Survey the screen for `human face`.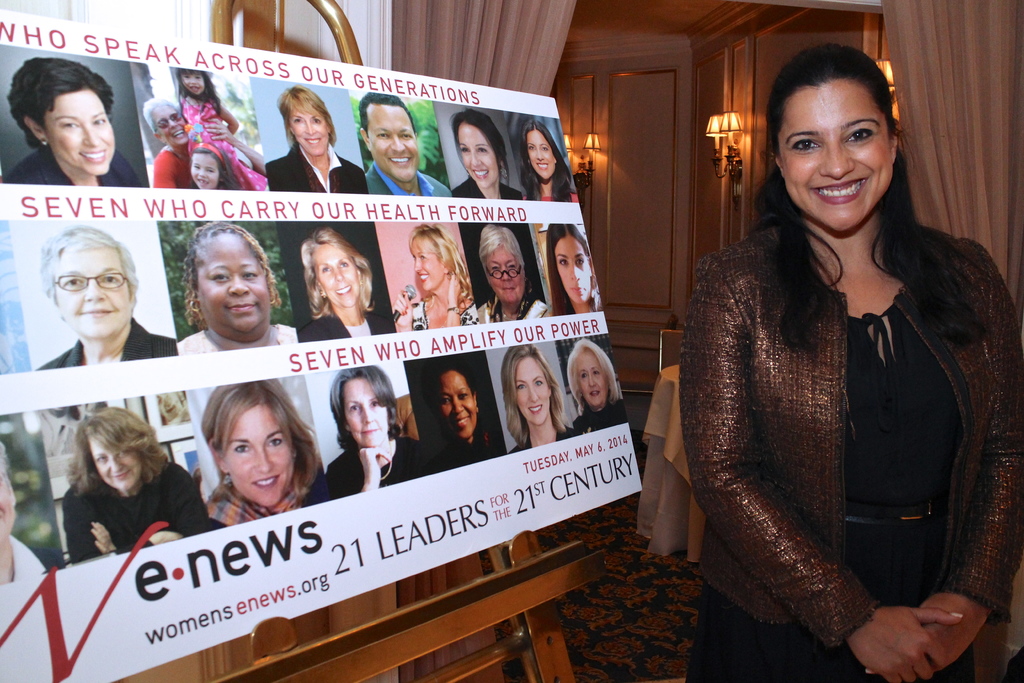
Survey found: x1=486, y1=250, x2=517, y2=302.
